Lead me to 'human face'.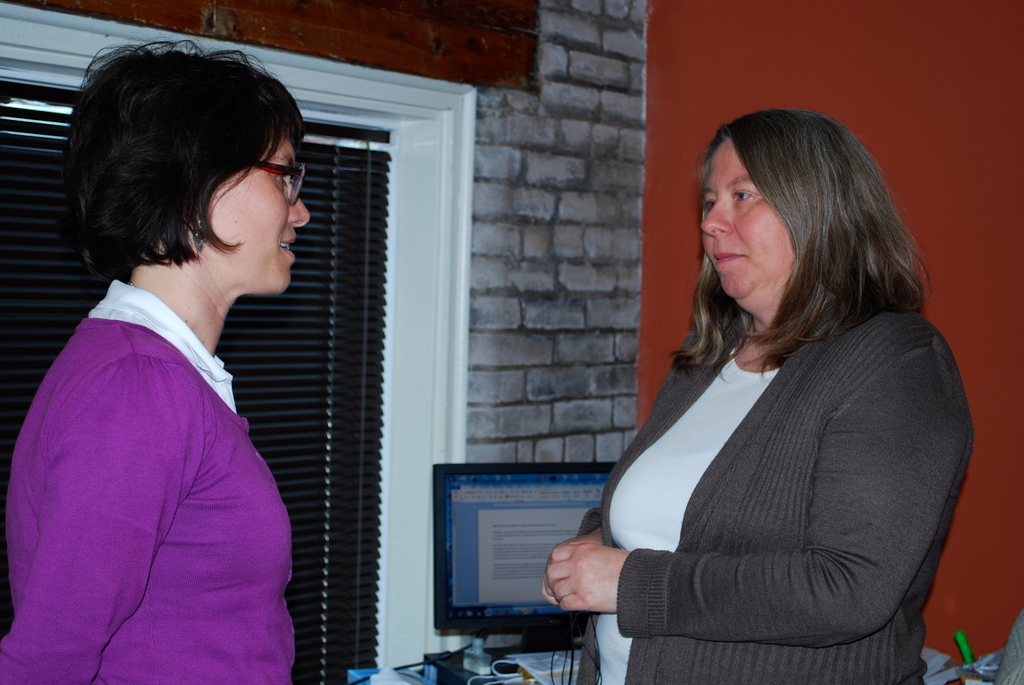
Lead to [left=703, top=134, right=797, bottom=319].
